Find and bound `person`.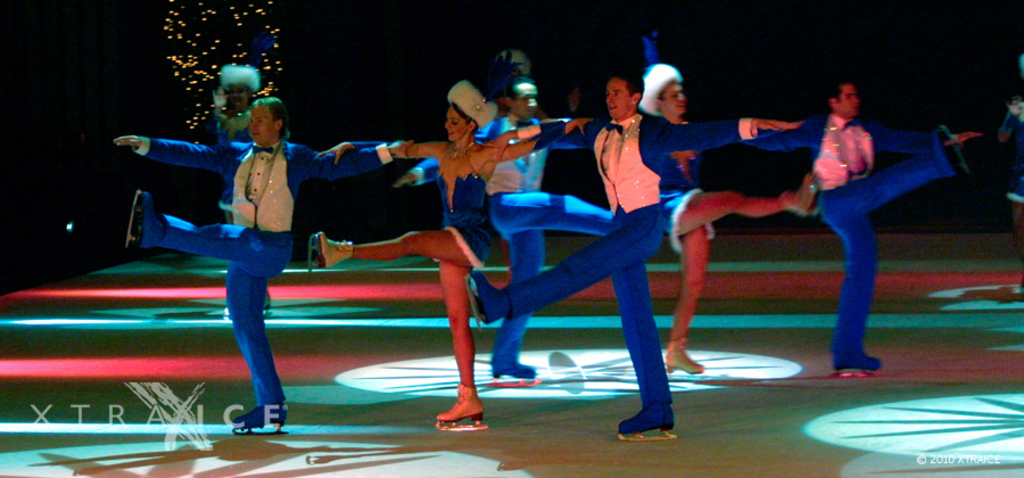
Bound: 990/55/1023/298.
